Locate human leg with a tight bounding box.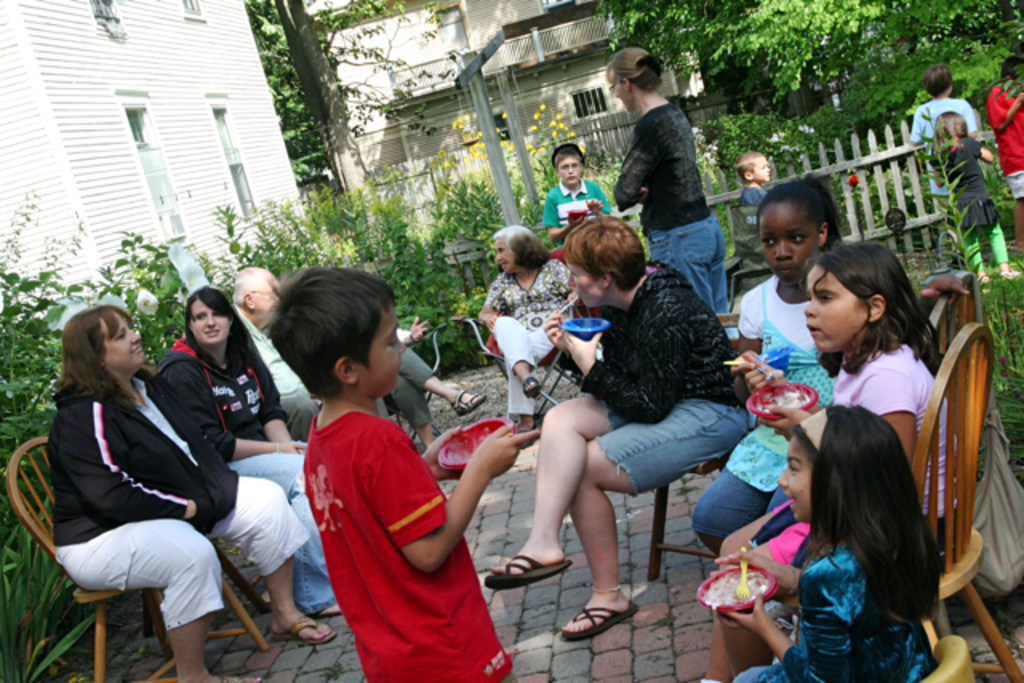
bbox=[397, 347, 490, 417].
